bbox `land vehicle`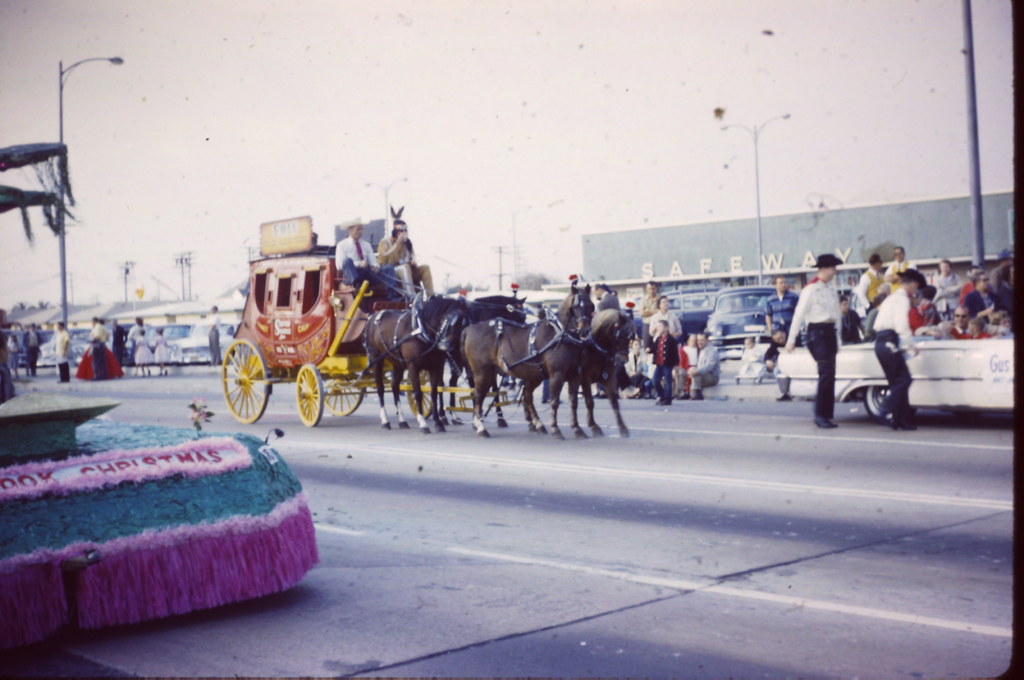
BBox(225, 238, 501, 426)
